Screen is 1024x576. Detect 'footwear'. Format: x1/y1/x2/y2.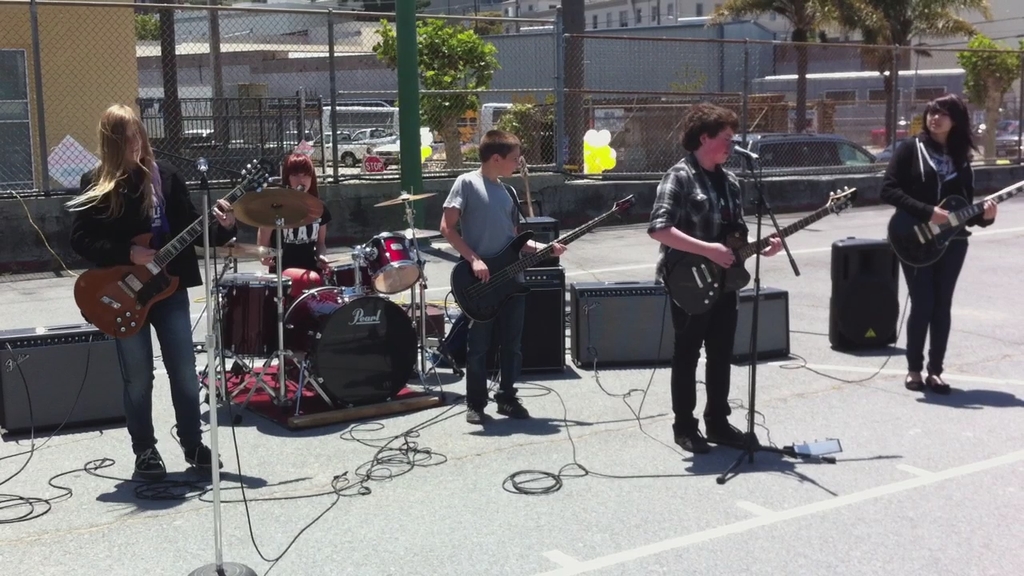
185/440/219/463.
